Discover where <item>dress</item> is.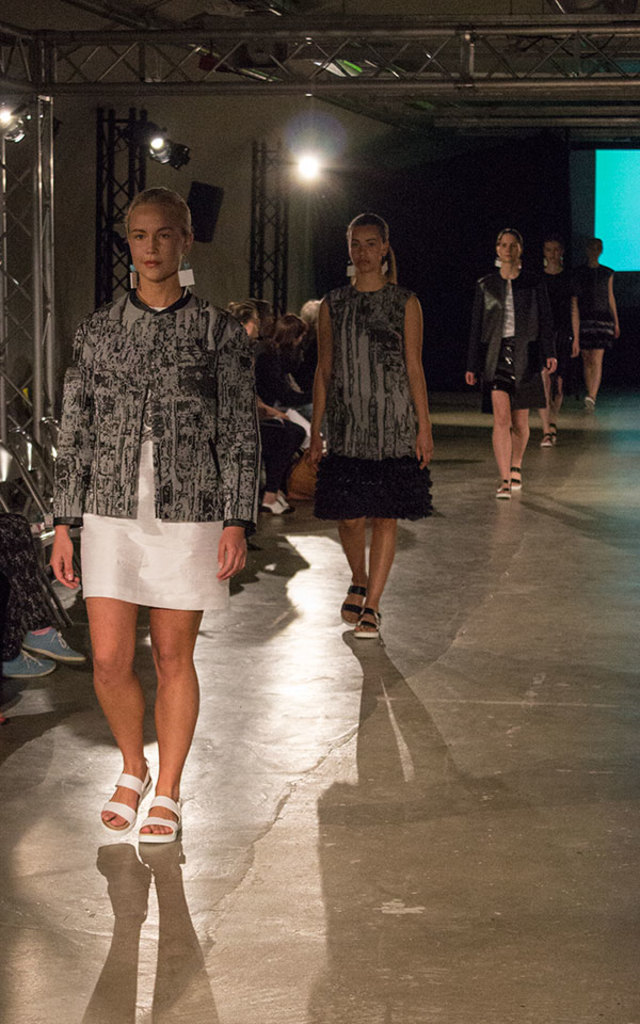
Discovered at box(78, 306, 238, 613).
